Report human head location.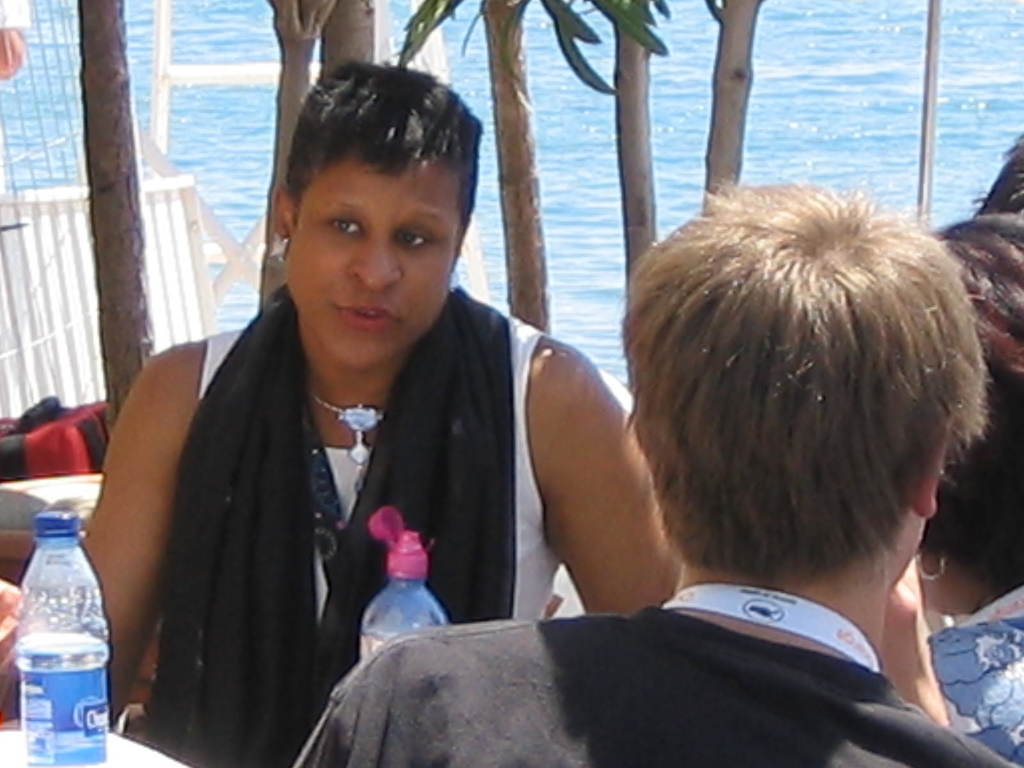
Report: locate(609, 171, 1000, 655).
